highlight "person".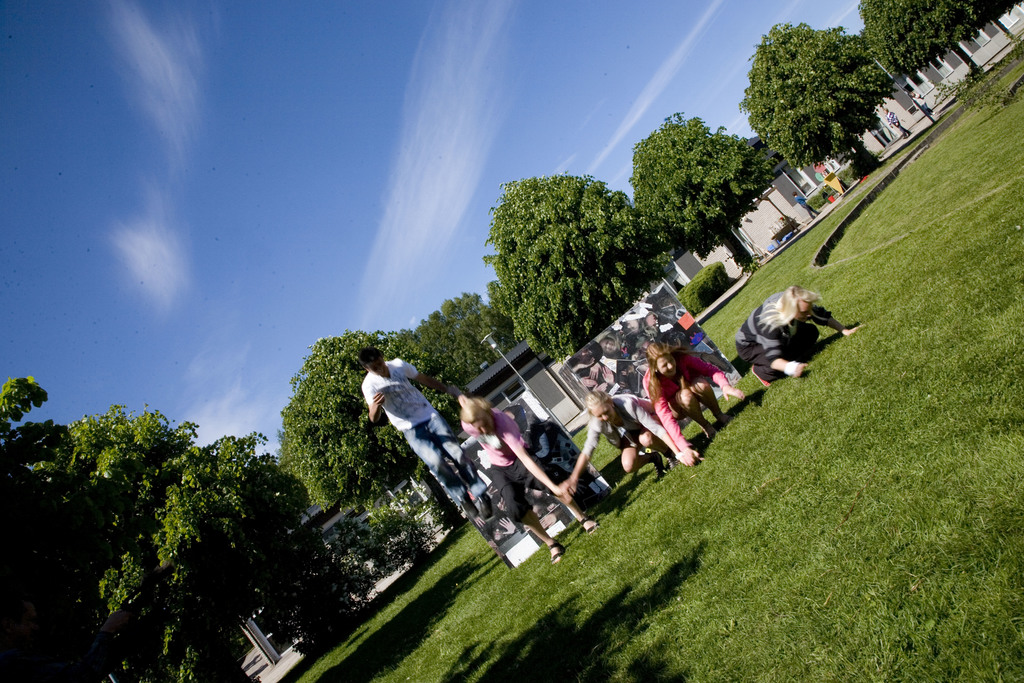
Highlighted region: bbox(640, 340, 741, 466).
